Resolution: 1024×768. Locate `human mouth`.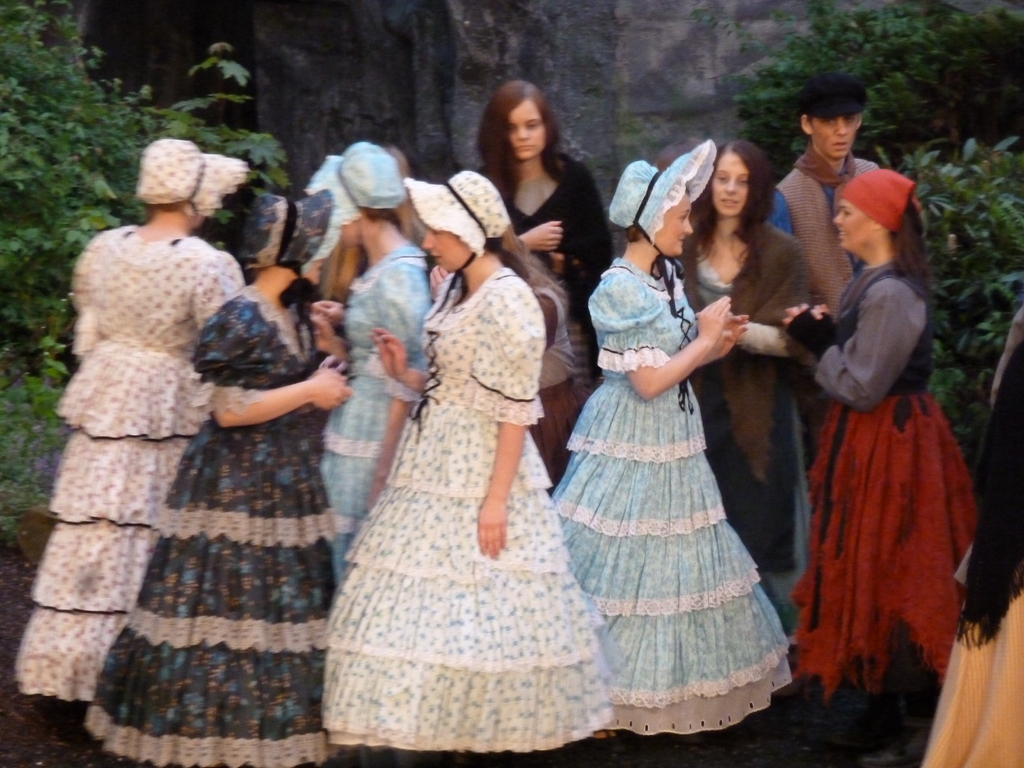
locate(721, 196, 735, 203).
